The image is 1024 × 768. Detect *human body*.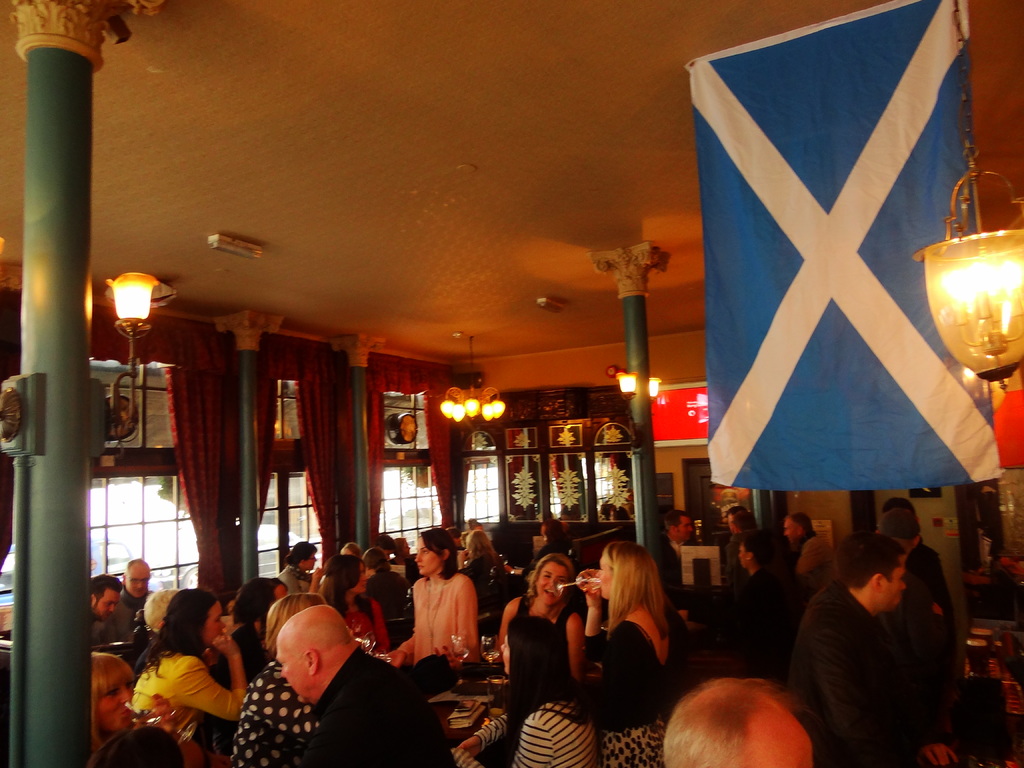
Detection: select_region(588, 536, 671, 765).
